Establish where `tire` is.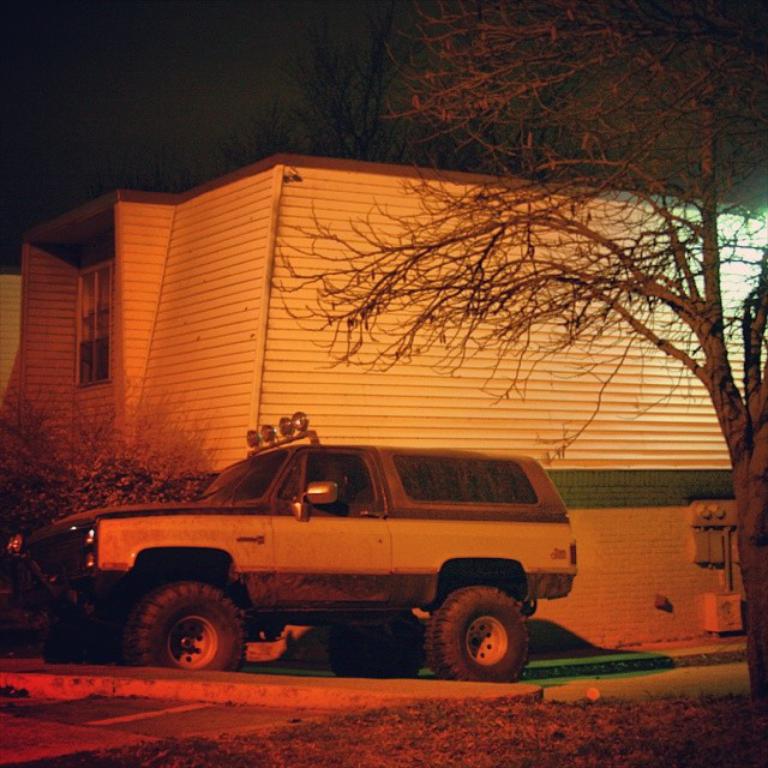
Established at crop(426, 580, 529, 684).
